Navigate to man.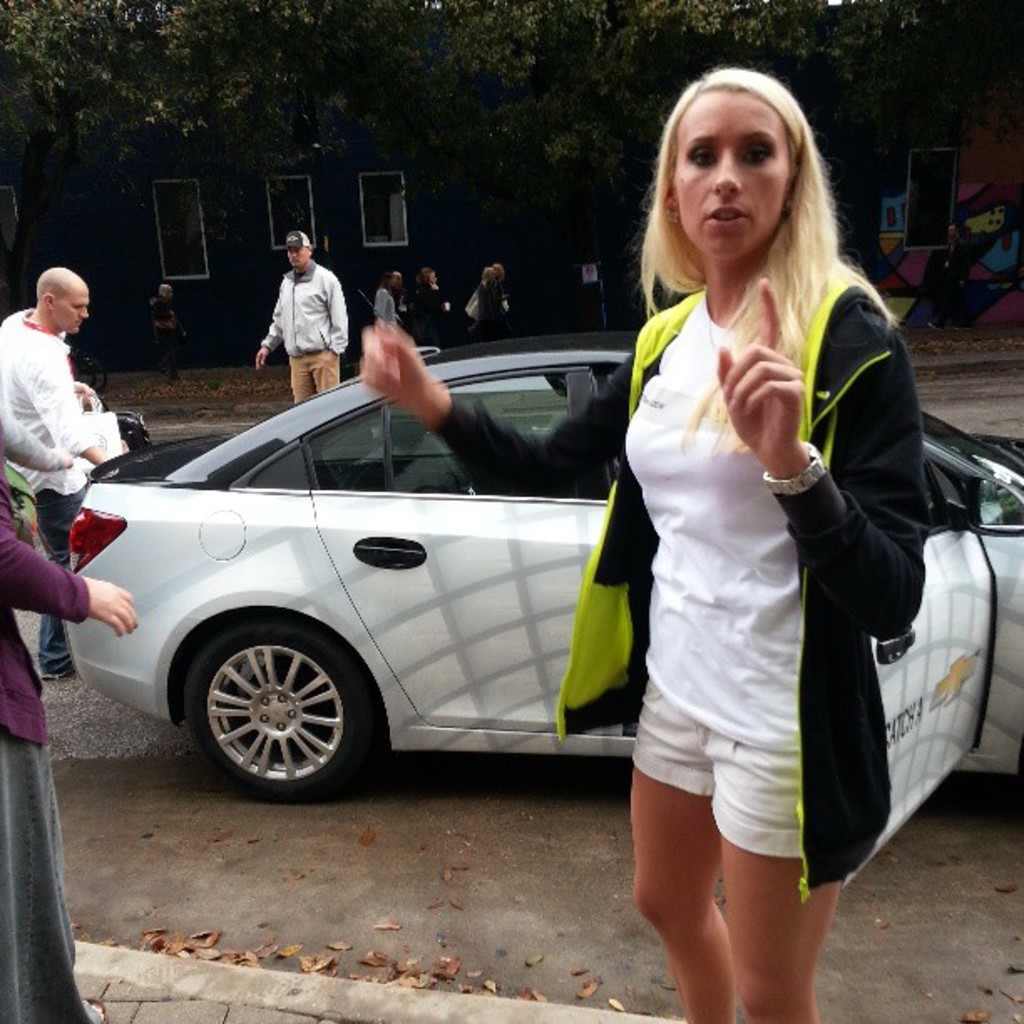
Navigation target: (left=0, top=268, right=122, bottom=678).
